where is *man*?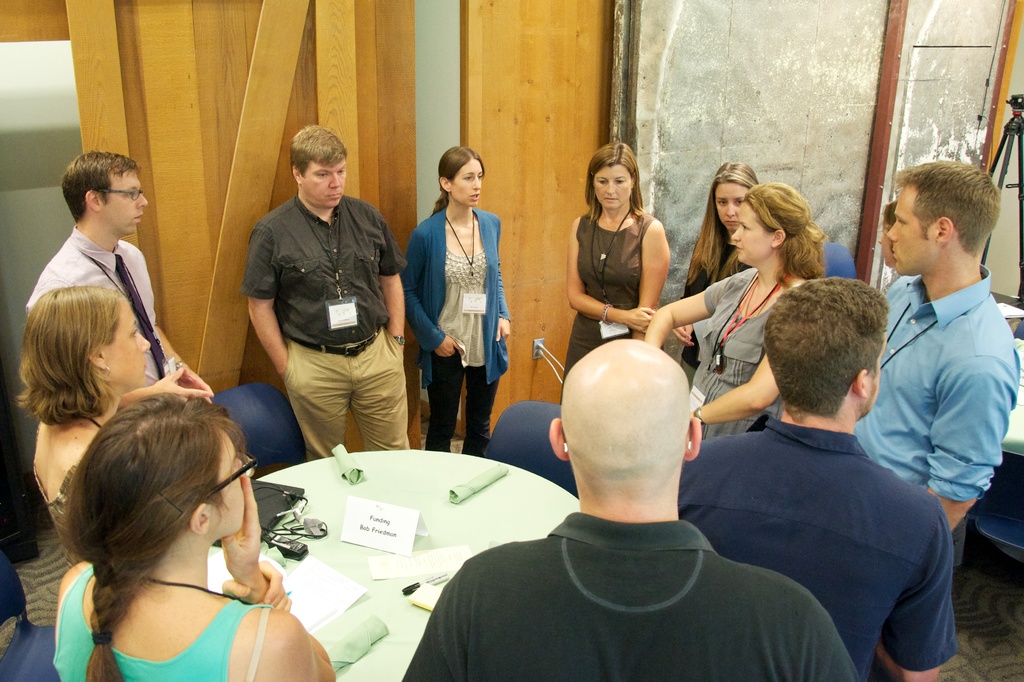
396 336 867 681.
